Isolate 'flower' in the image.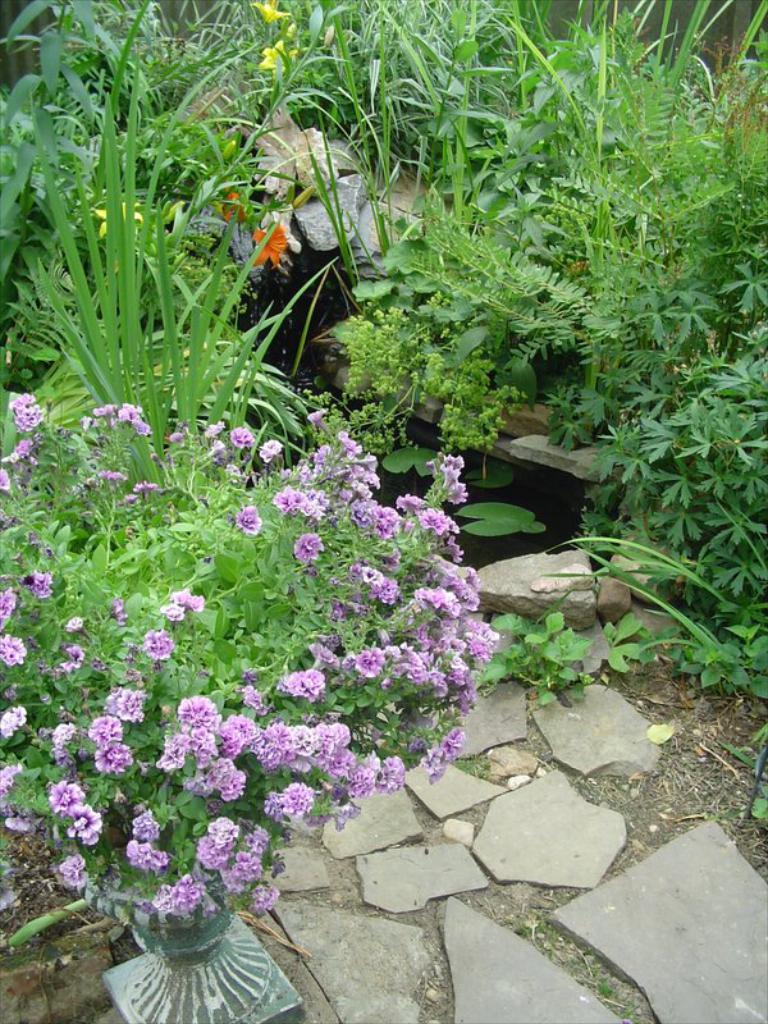
Isolated region: box(13, 389, 46, 436).
